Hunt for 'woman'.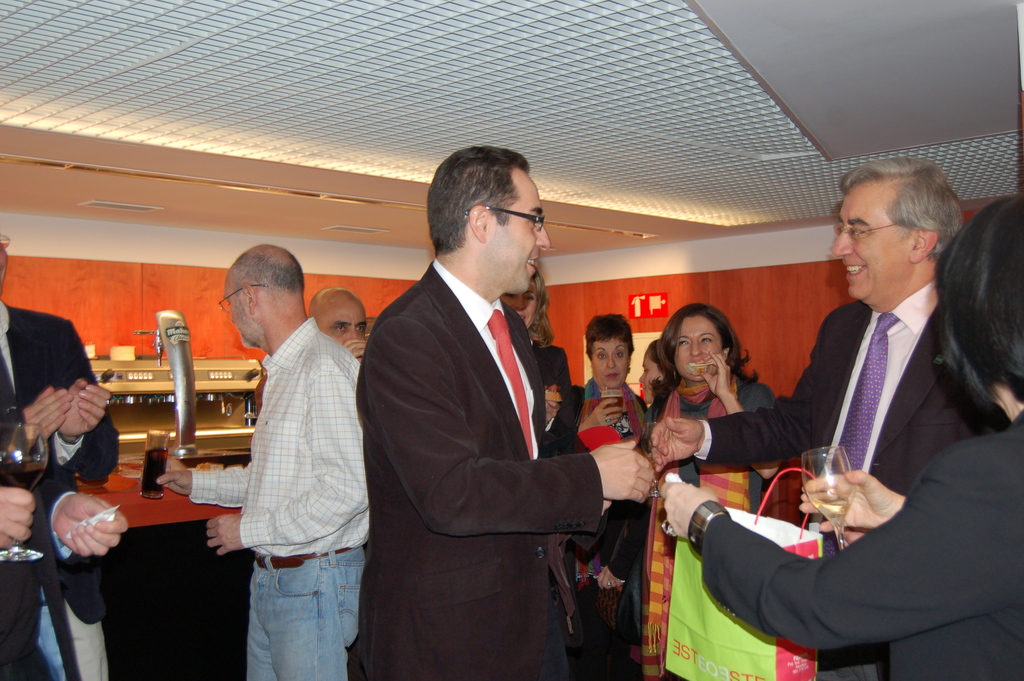
Hunted down at 486, 260, 573, 450.
